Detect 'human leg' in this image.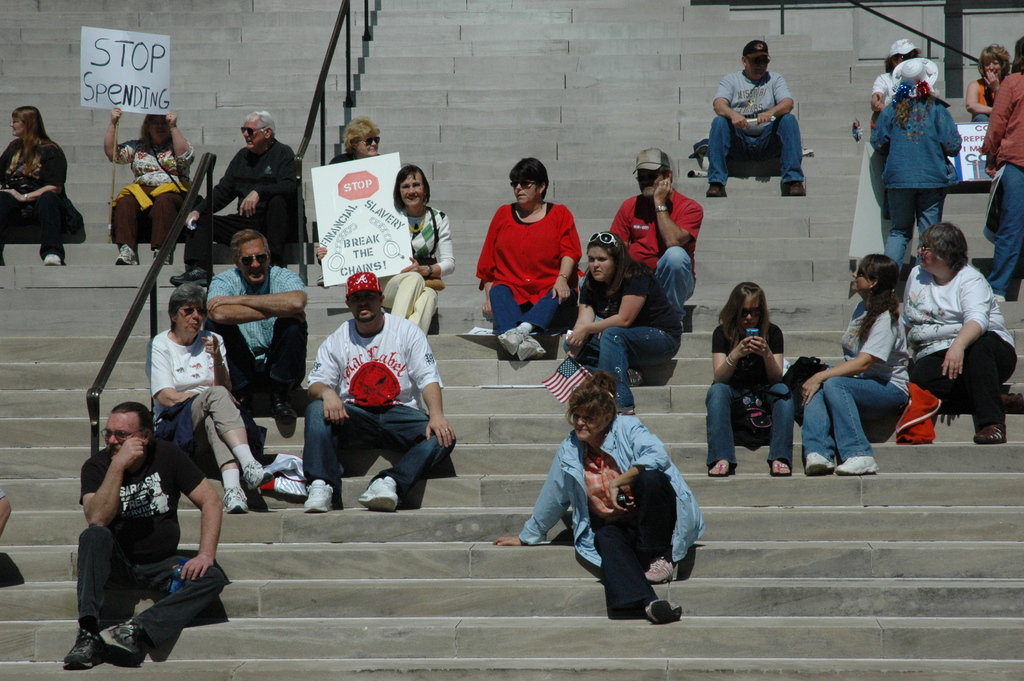
Detection: select_region(119, 195, 136, 267).
